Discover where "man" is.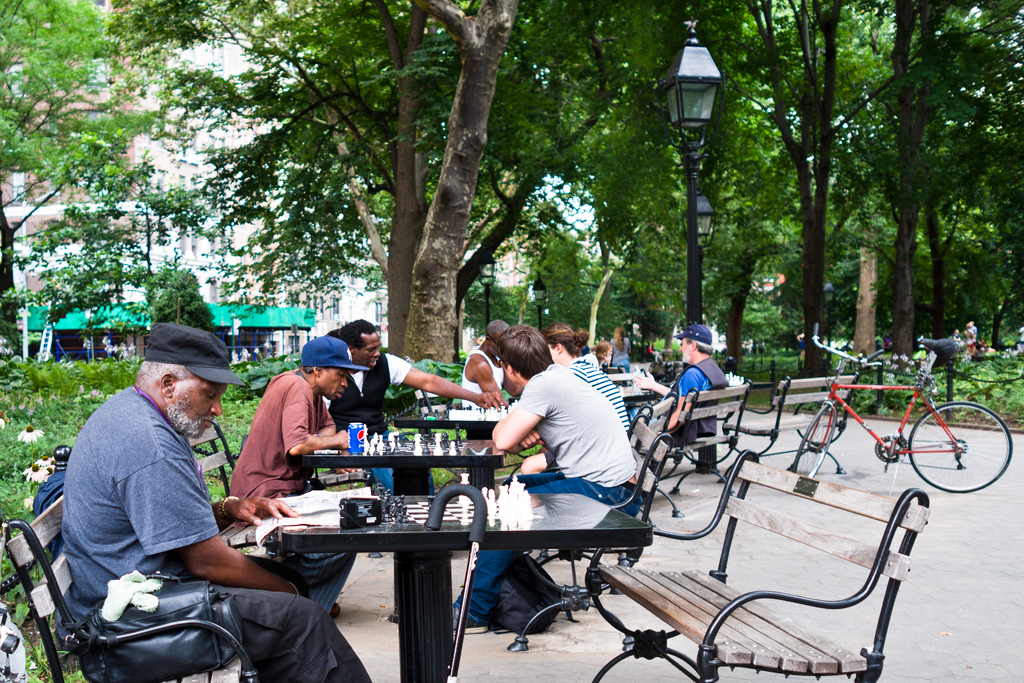
Discovered at region(329, 320, 504, 501).
